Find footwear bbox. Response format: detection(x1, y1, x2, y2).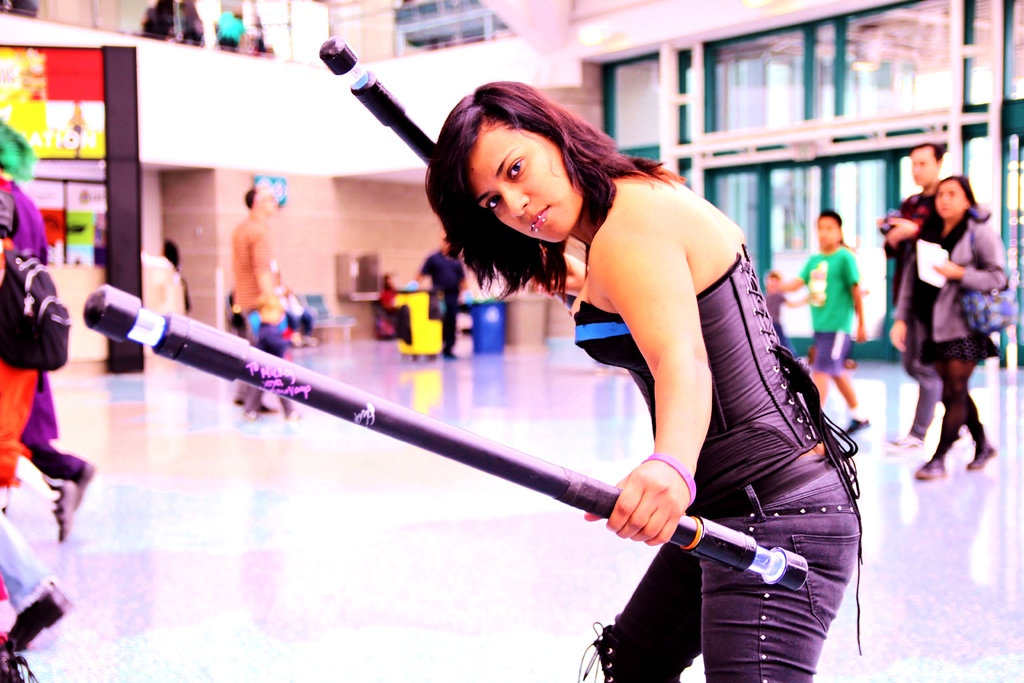
detection(886, 436, 923, 454).
